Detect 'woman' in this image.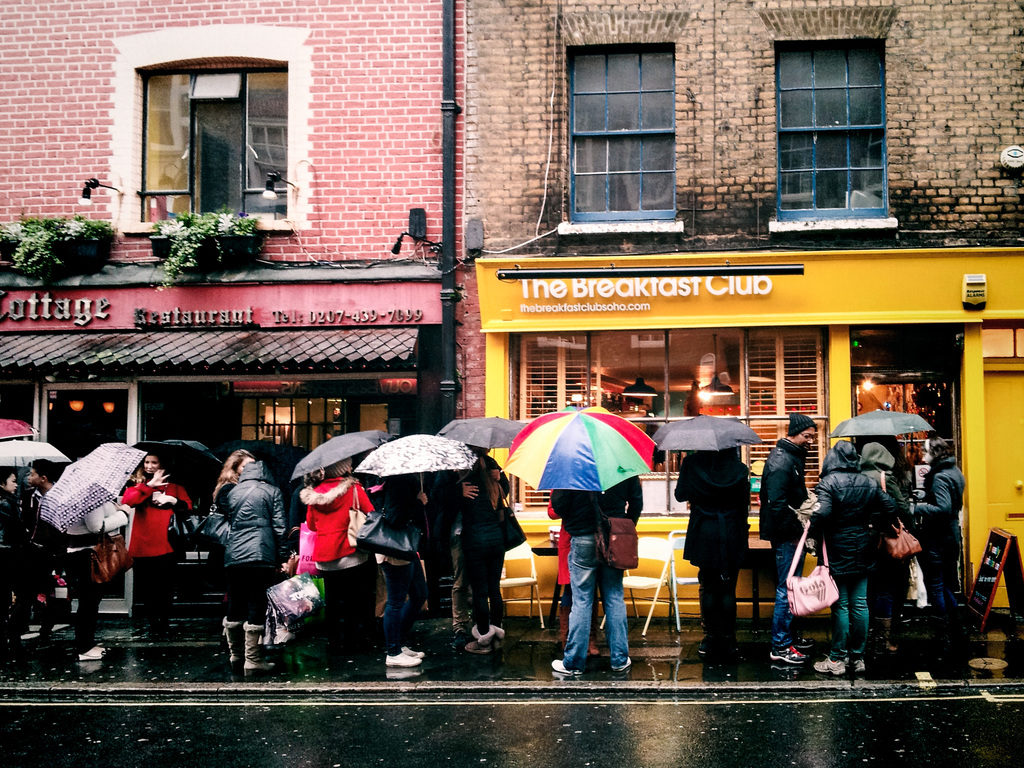
Detection: 65/492/138/668.
